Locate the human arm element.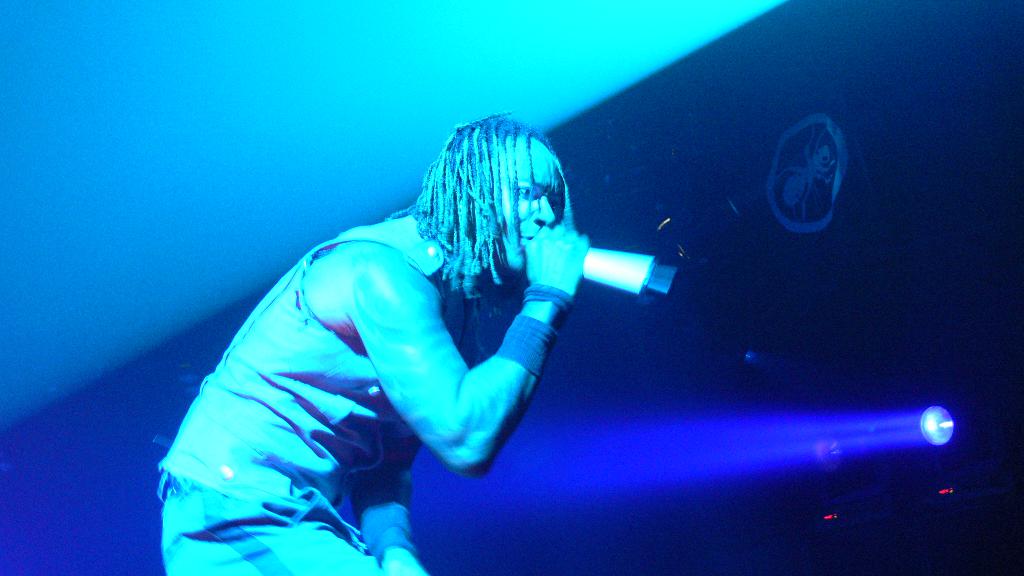
Element bbox: 340:441:430:575.
